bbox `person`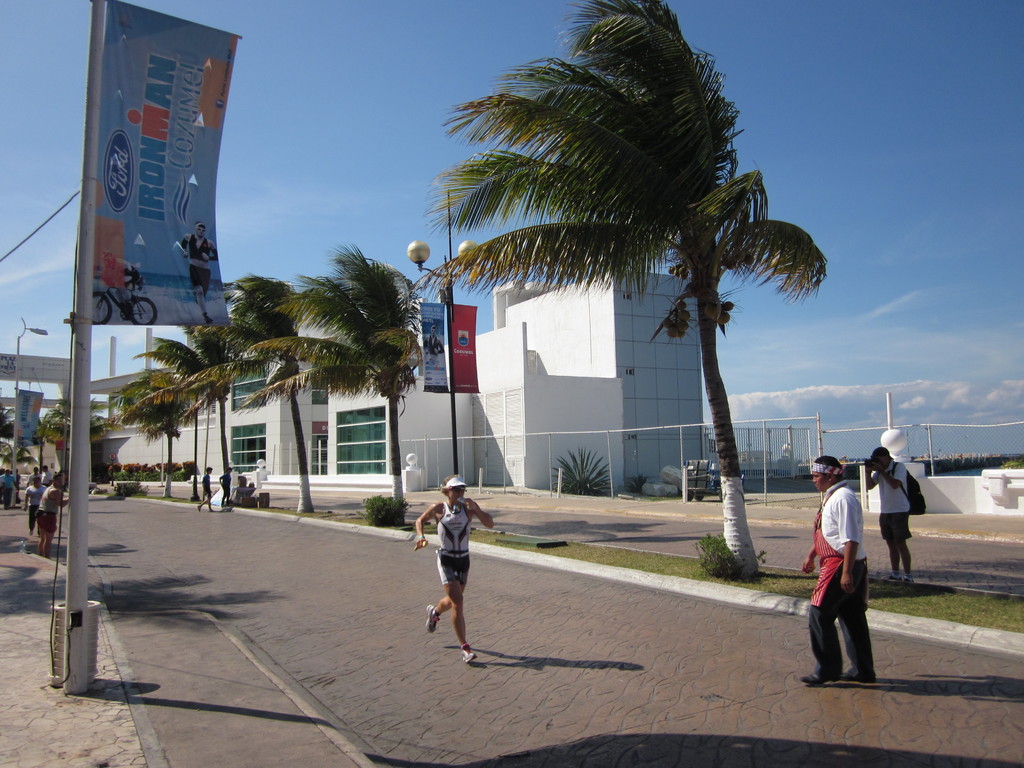
<bbox>195, 466, 218, 515</bbox>
